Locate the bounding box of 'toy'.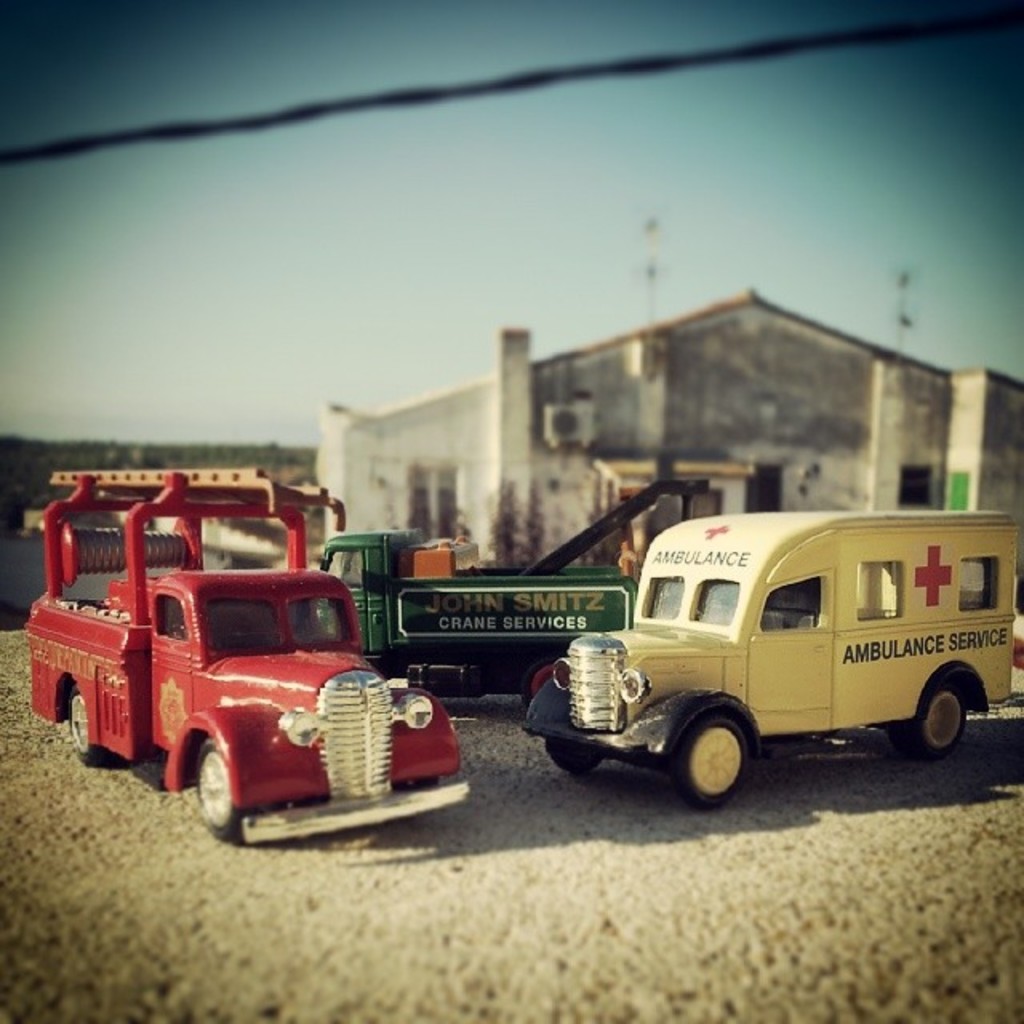
Bounding box: [317,485,683,694].
